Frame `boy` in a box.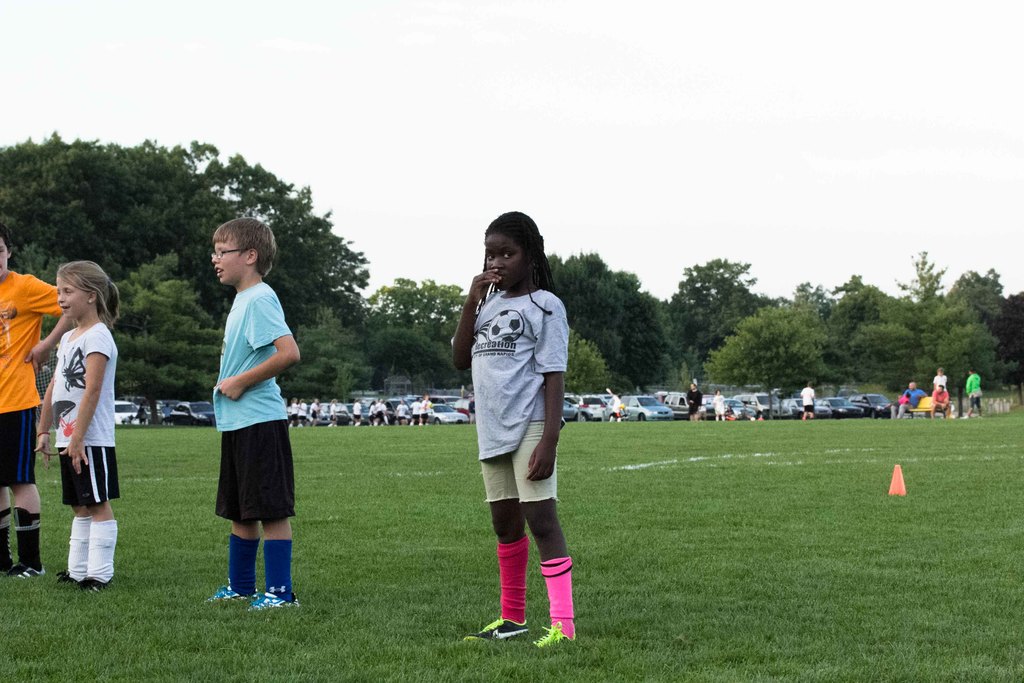
x1=0 y1=224 x2=97 y2=585.
